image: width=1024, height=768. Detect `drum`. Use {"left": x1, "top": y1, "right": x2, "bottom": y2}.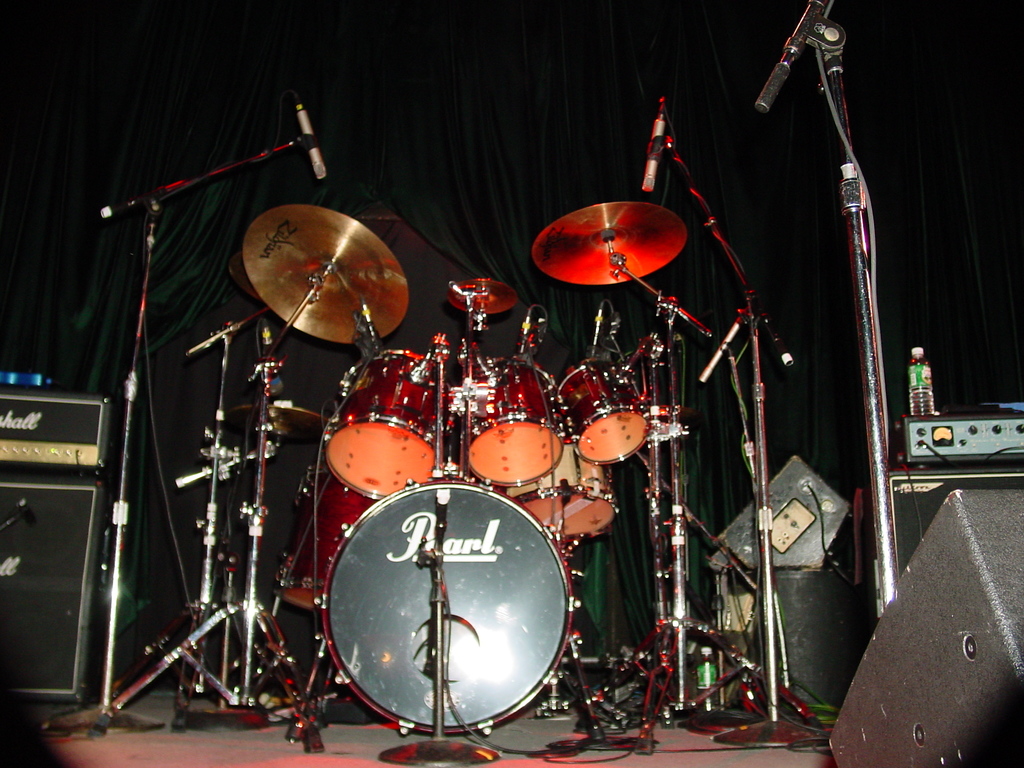
{"left": 271, "top": 477, "right": 368, "bottom": 613}.
